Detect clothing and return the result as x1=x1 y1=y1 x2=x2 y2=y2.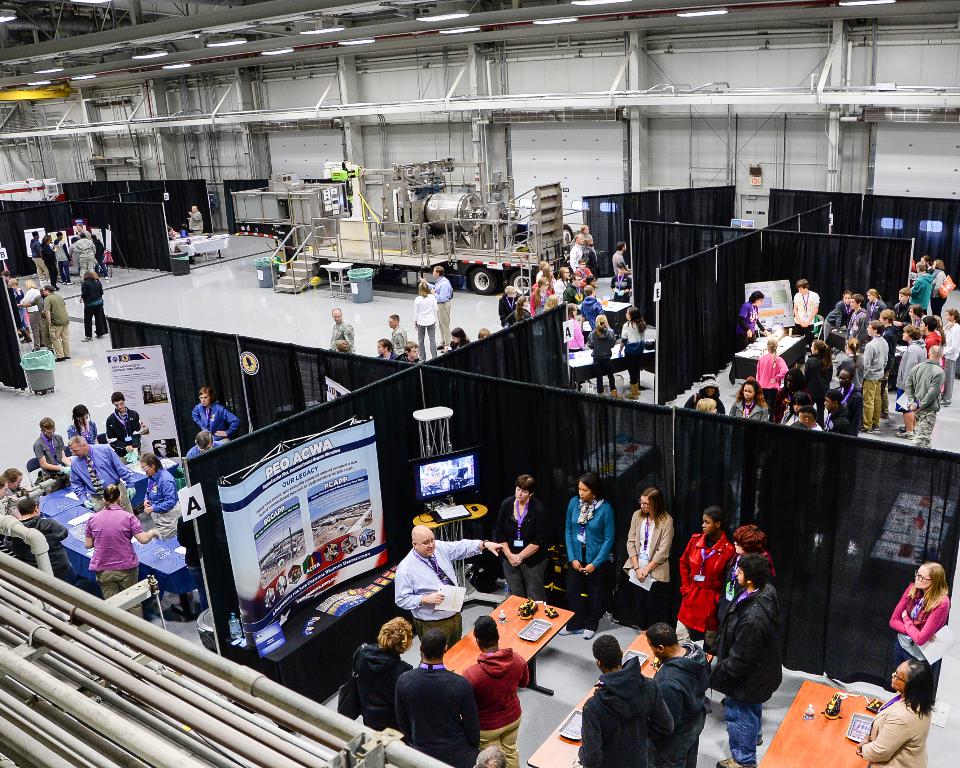
x1=324 y1=320 x2=357 y2=357.
